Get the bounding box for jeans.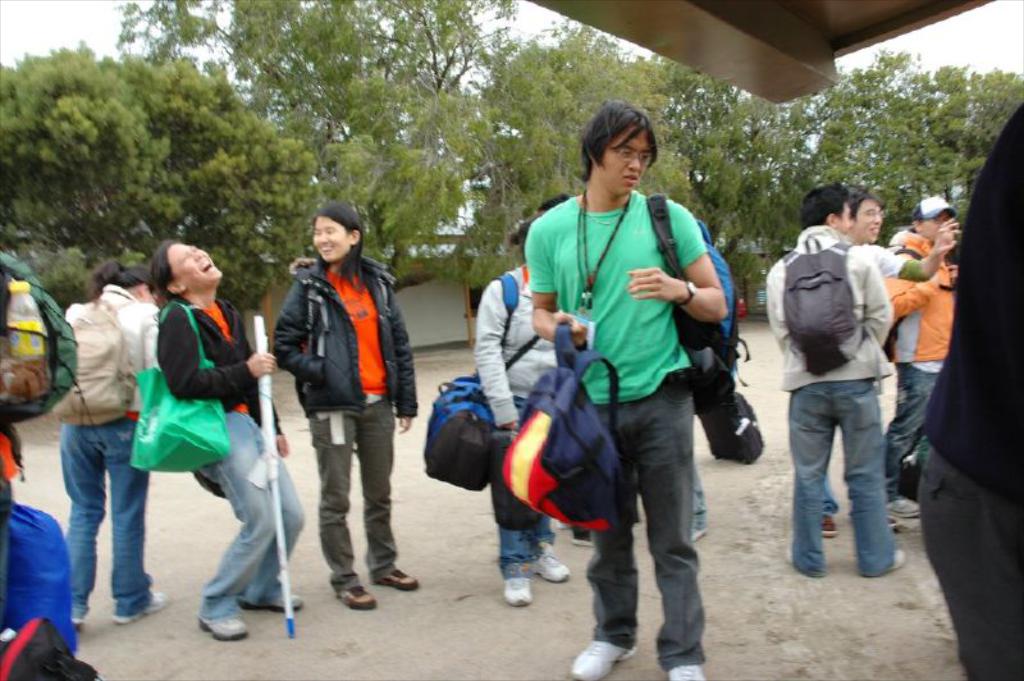
(x1=795, y1=362, x2=909, y2=581).
